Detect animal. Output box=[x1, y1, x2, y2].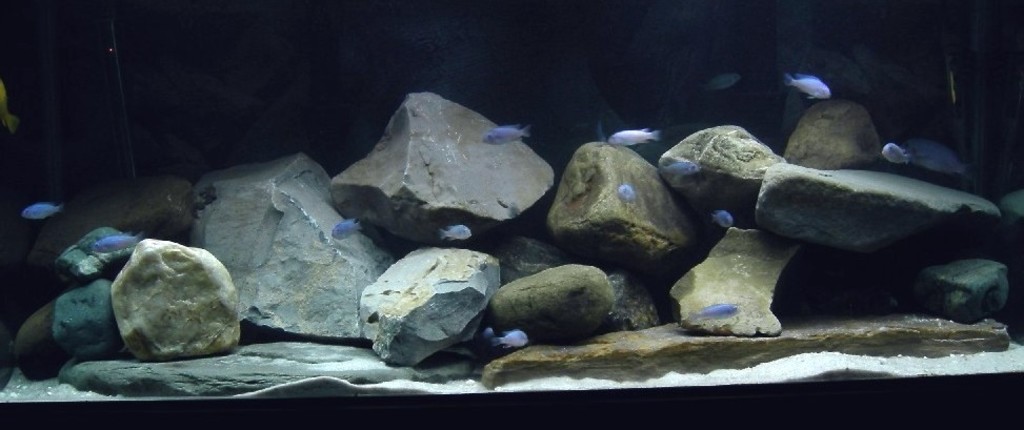
box=[878, 140, 919, 166].
